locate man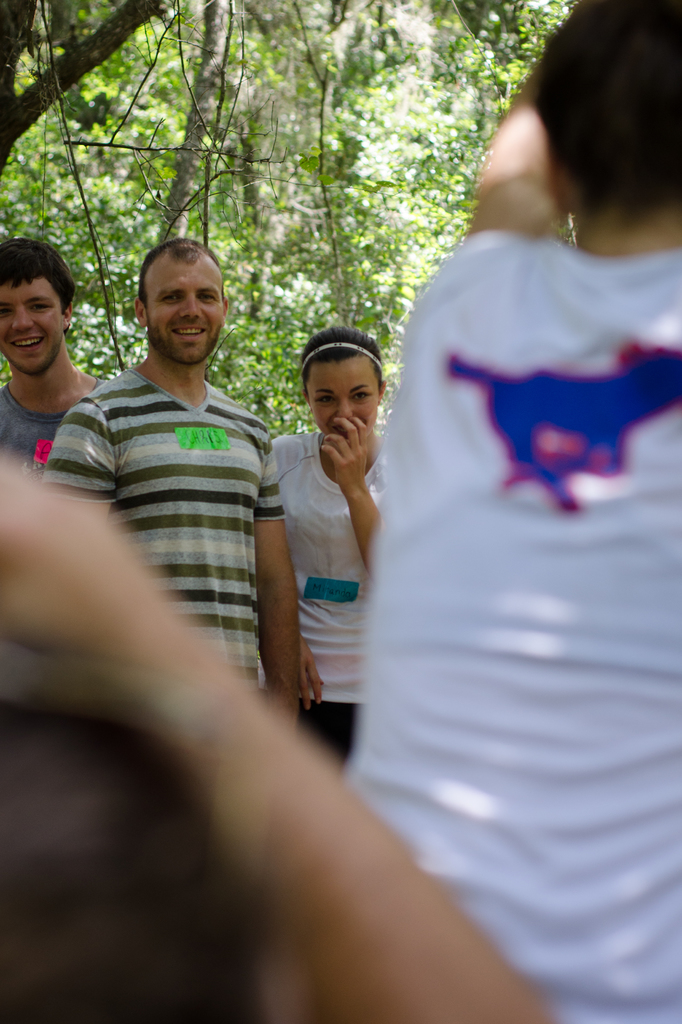
box(0, 228, 104, 470)
